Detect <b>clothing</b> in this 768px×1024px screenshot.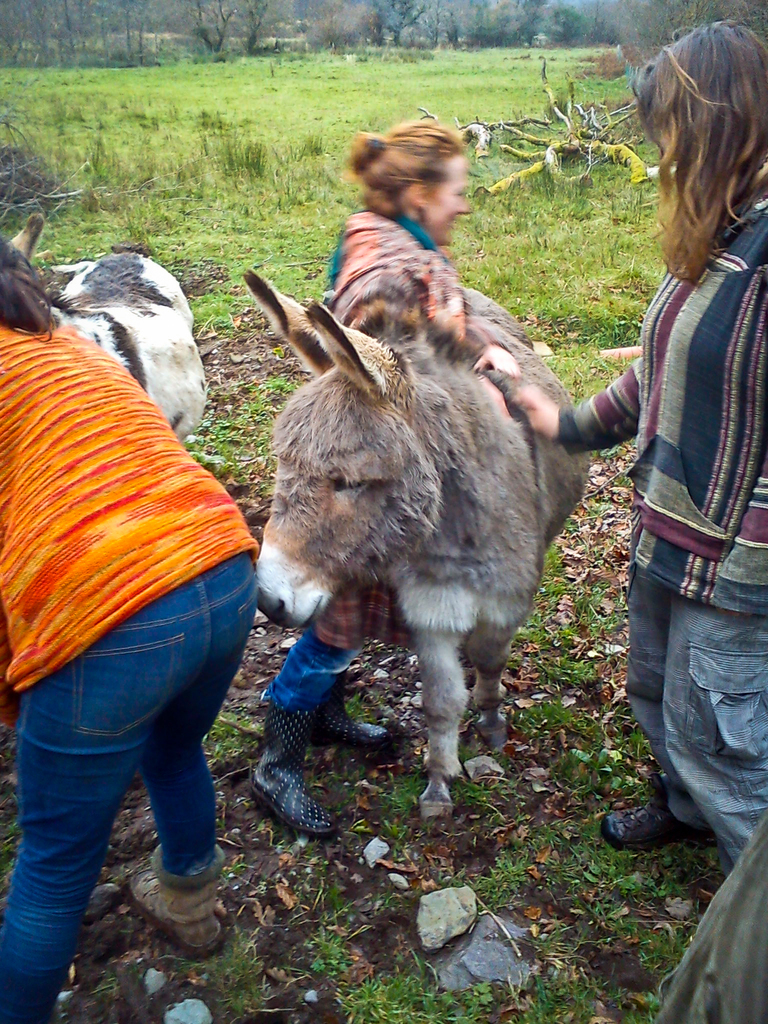
Detection: locate(269, 212, 436, 719).
